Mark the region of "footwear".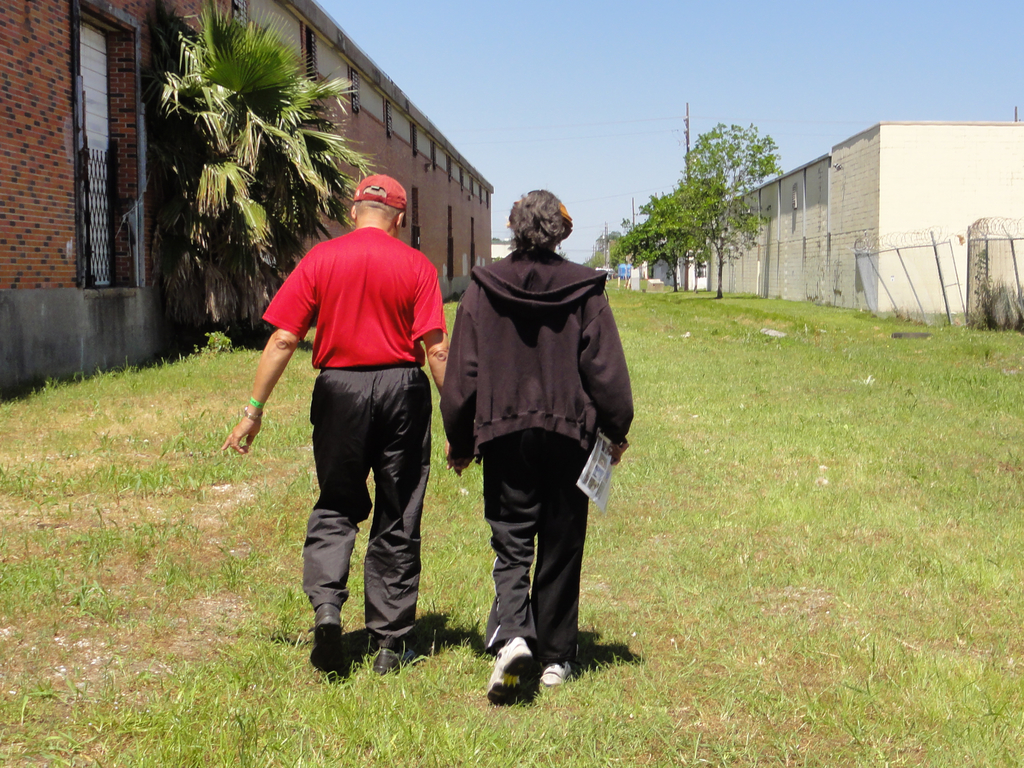
Region: 371 626 417 676.
